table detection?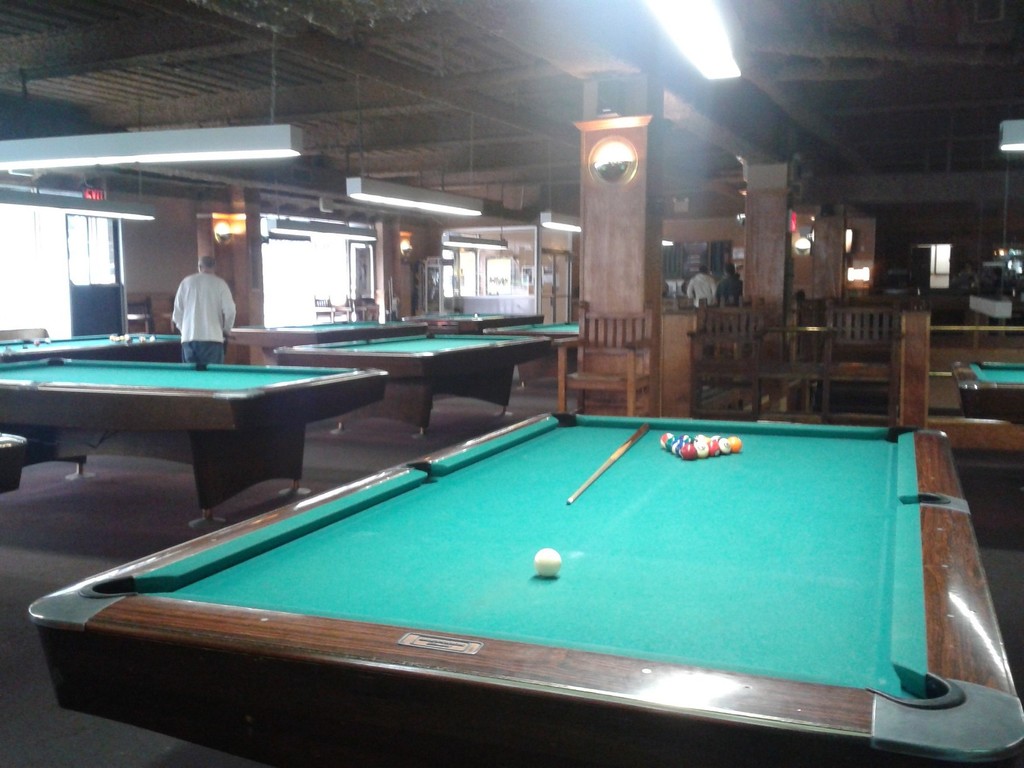
2:356:384:504
